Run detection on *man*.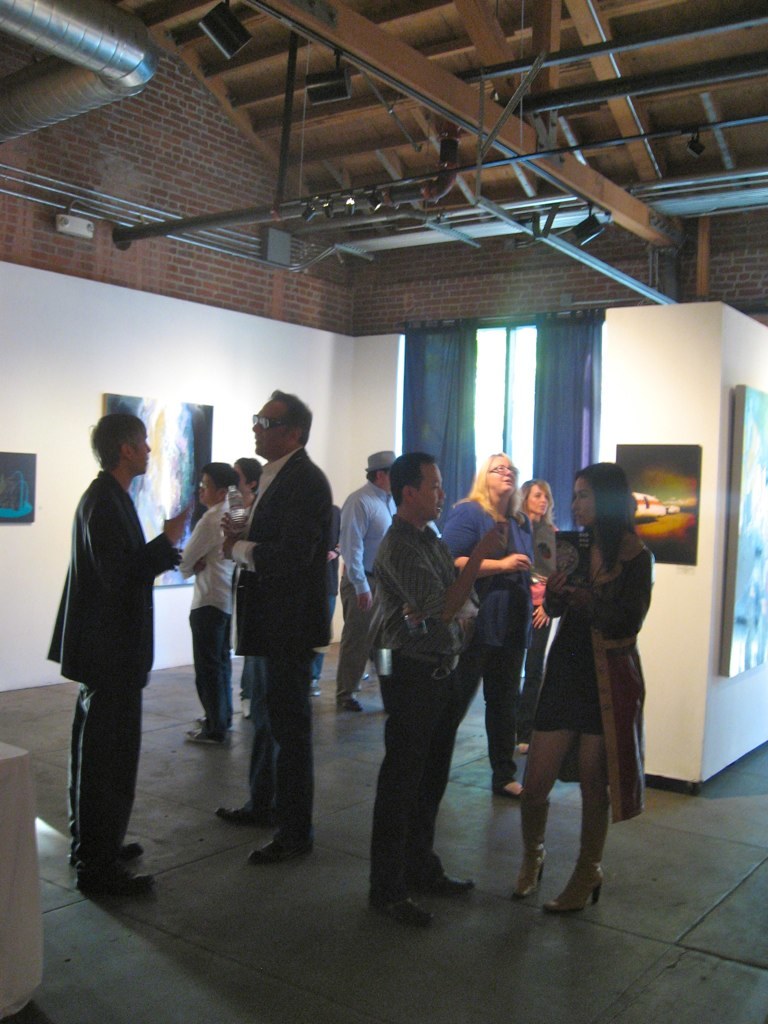
Result: bbox=[174, 455, 245, 746].
